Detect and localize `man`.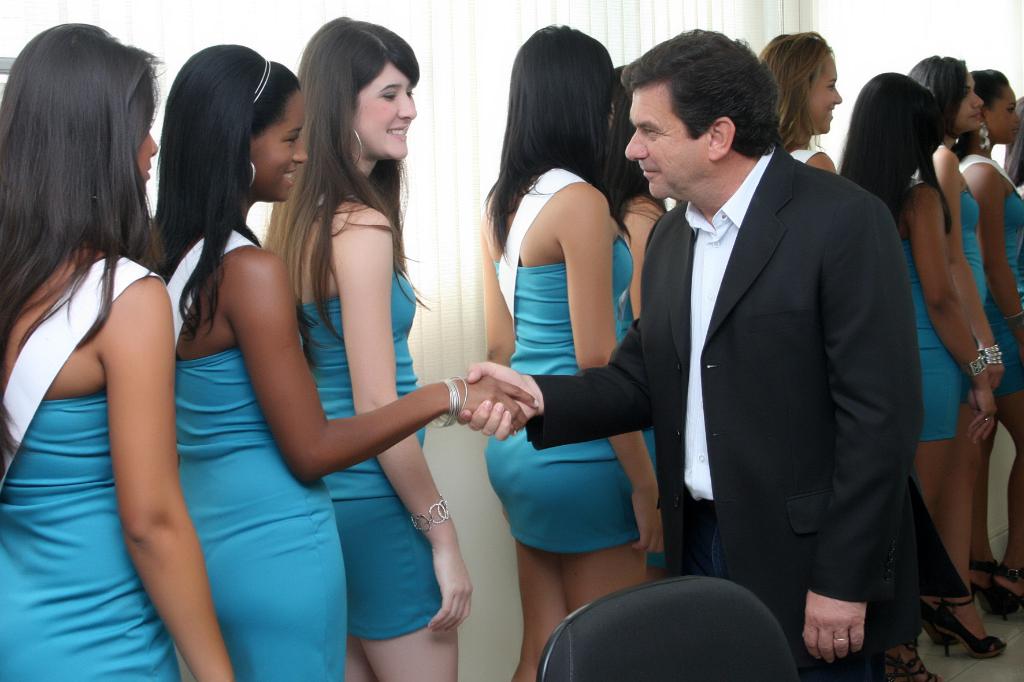
Localized at Rect(636, 0, 921, 681).
